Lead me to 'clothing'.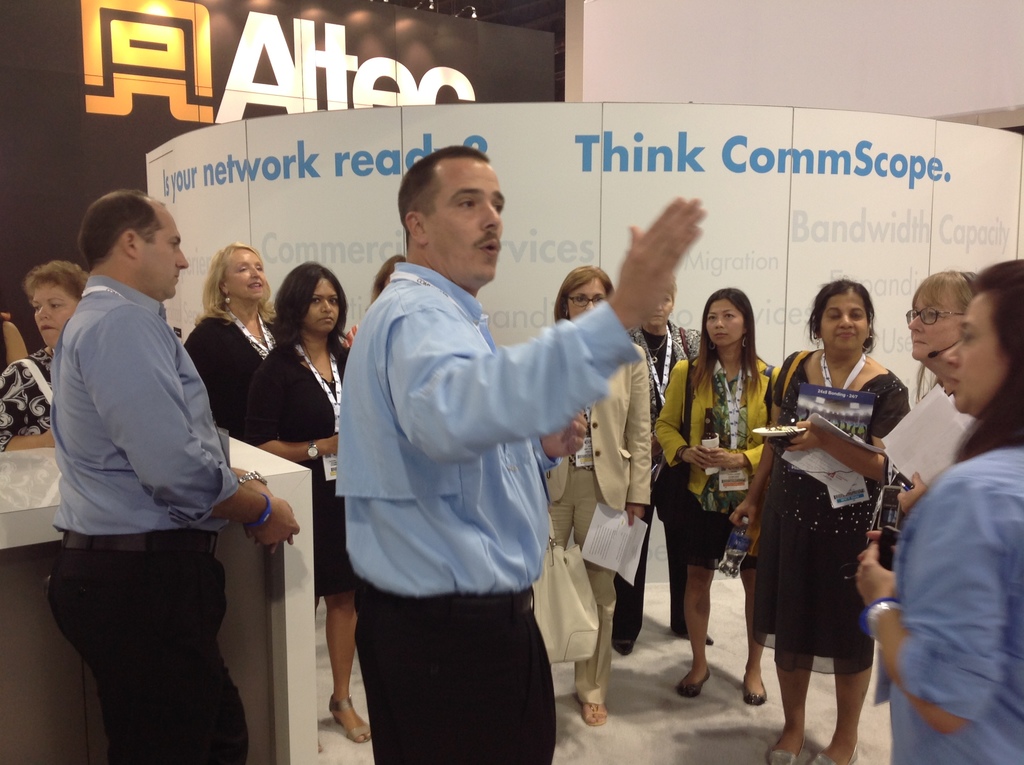
Lead to bbox=(882, 459, 1023, 763).
